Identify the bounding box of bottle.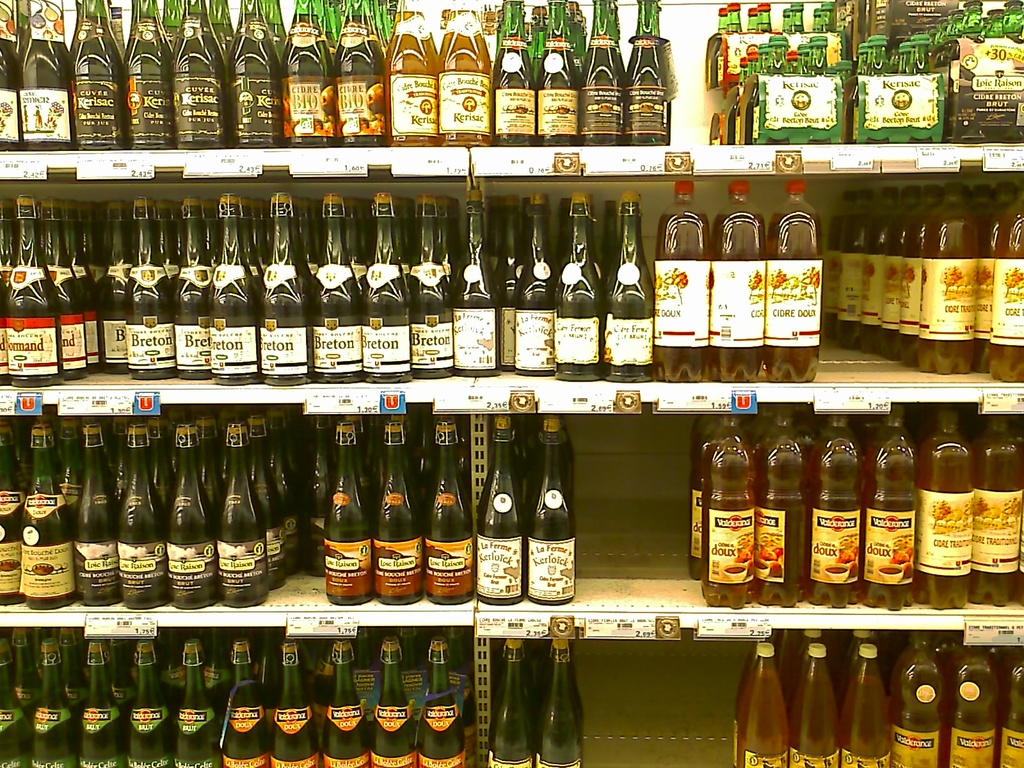
select_region(741, 42, 757, 75).
